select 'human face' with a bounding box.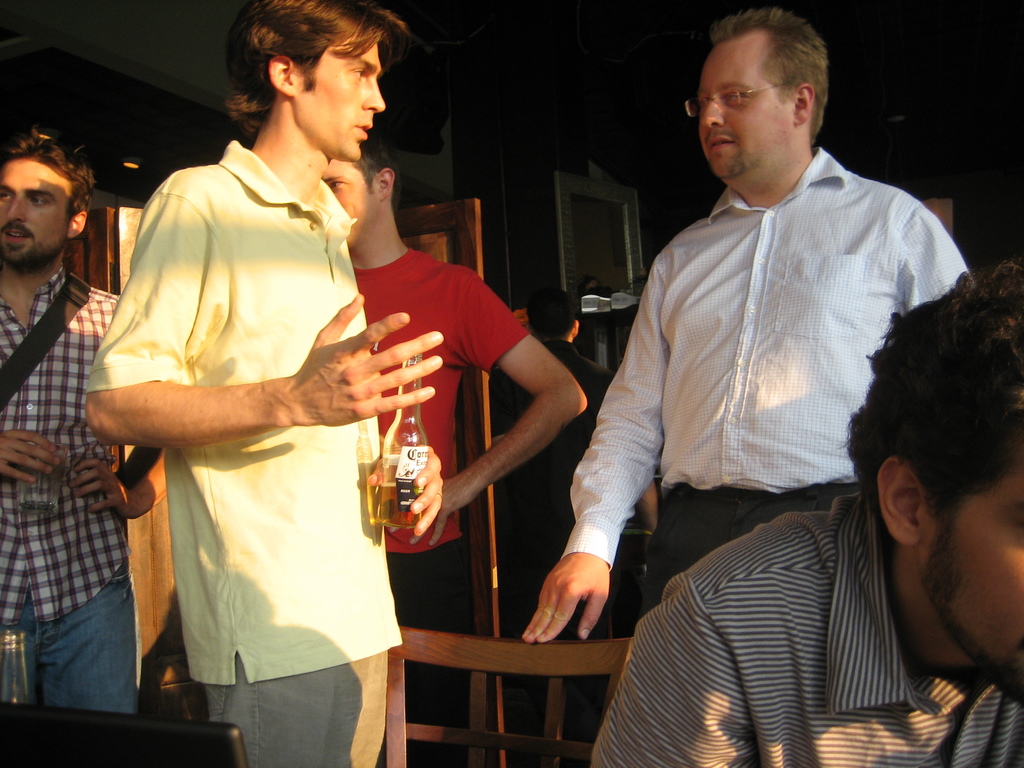
box(696, 42, 796, 177).
